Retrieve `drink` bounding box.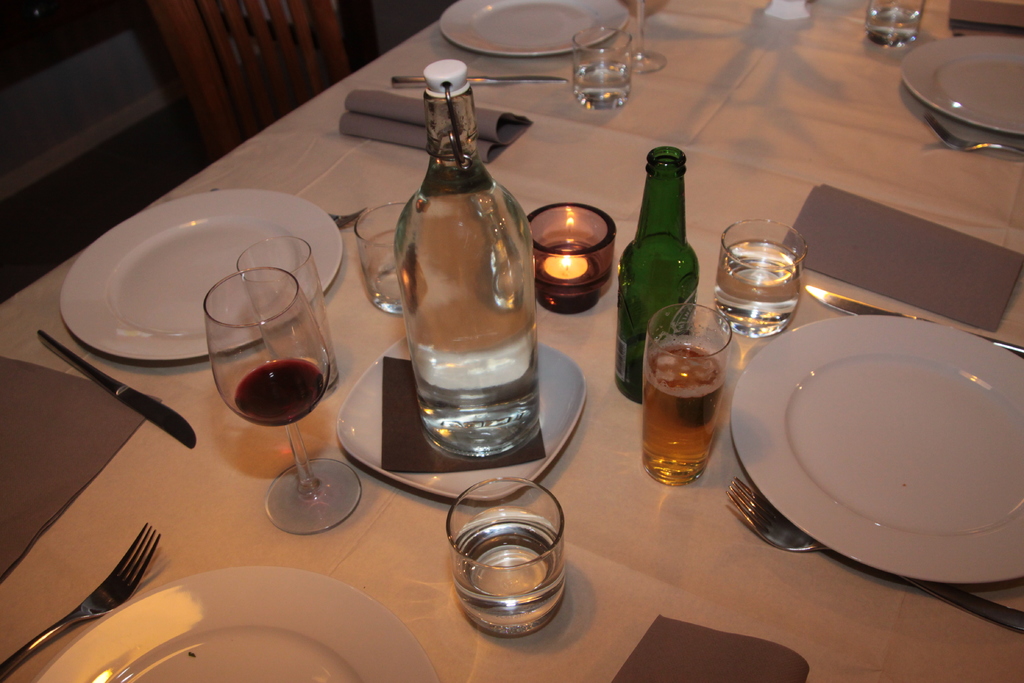
Bounding box: [401,89,547,473].
